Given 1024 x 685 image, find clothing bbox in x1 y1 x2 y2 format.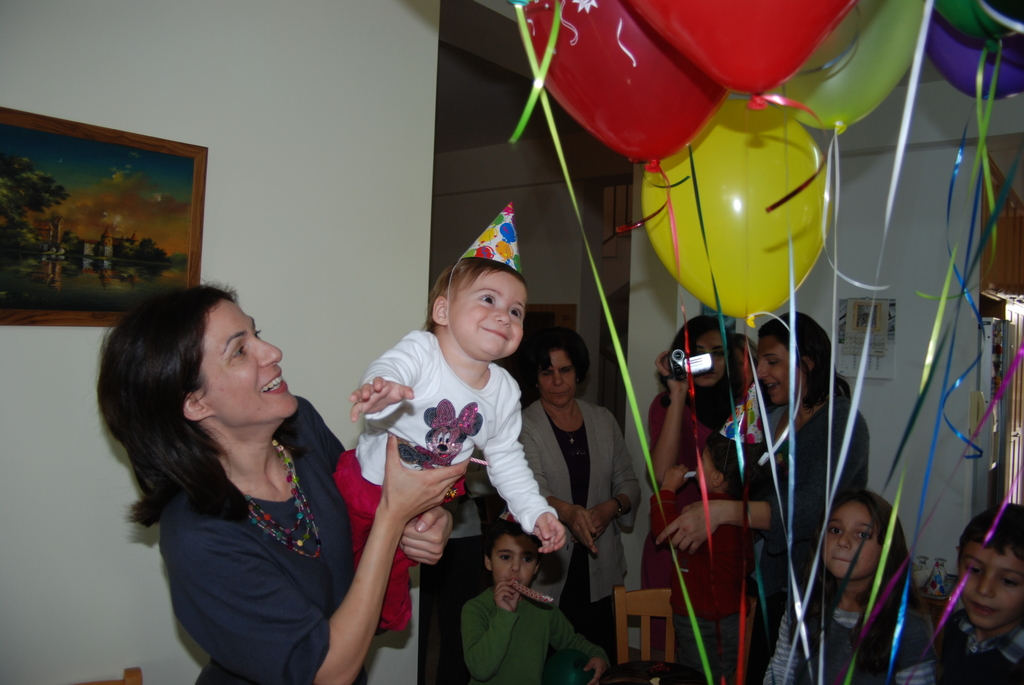
765 398 891 684.
